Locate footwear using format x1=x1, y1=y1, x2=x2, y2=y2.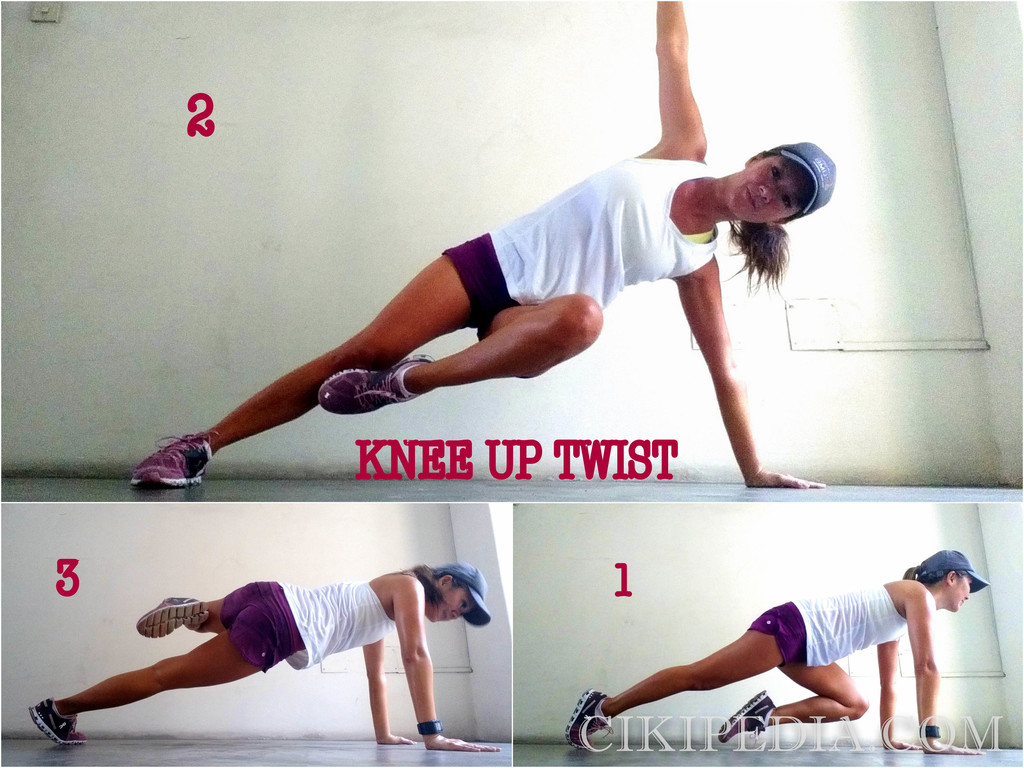
x1=132, y1=430, x2=218, y2=491.
